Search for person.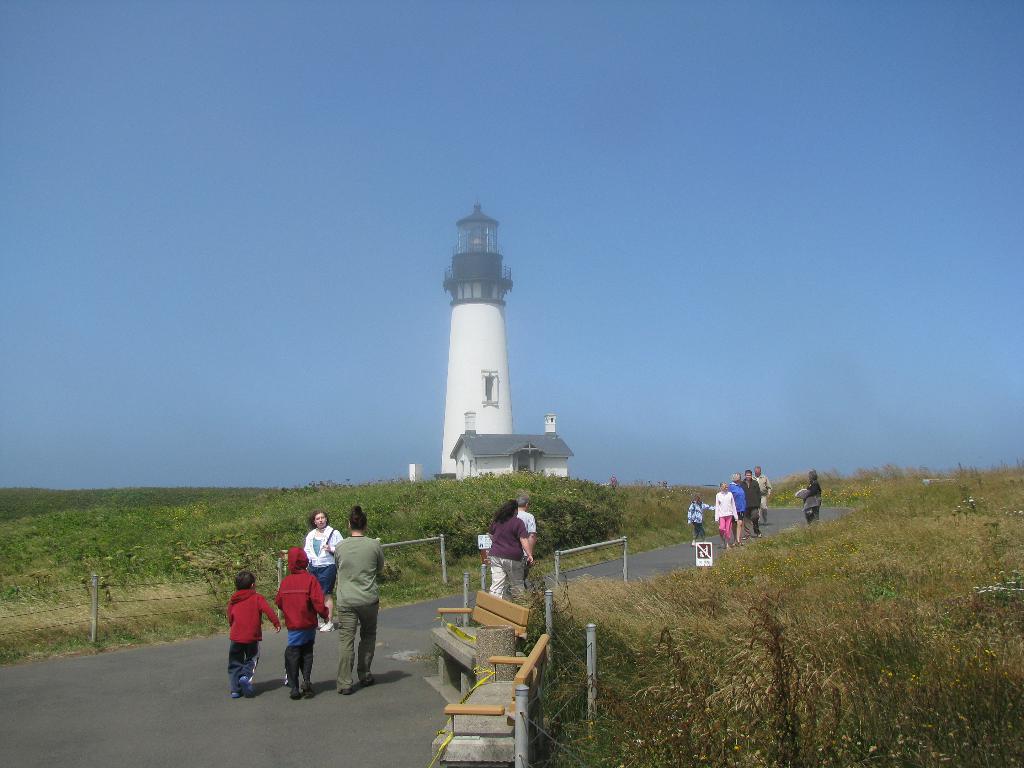
Found at <bbox>799, 463, 822, 526</bbox>.
